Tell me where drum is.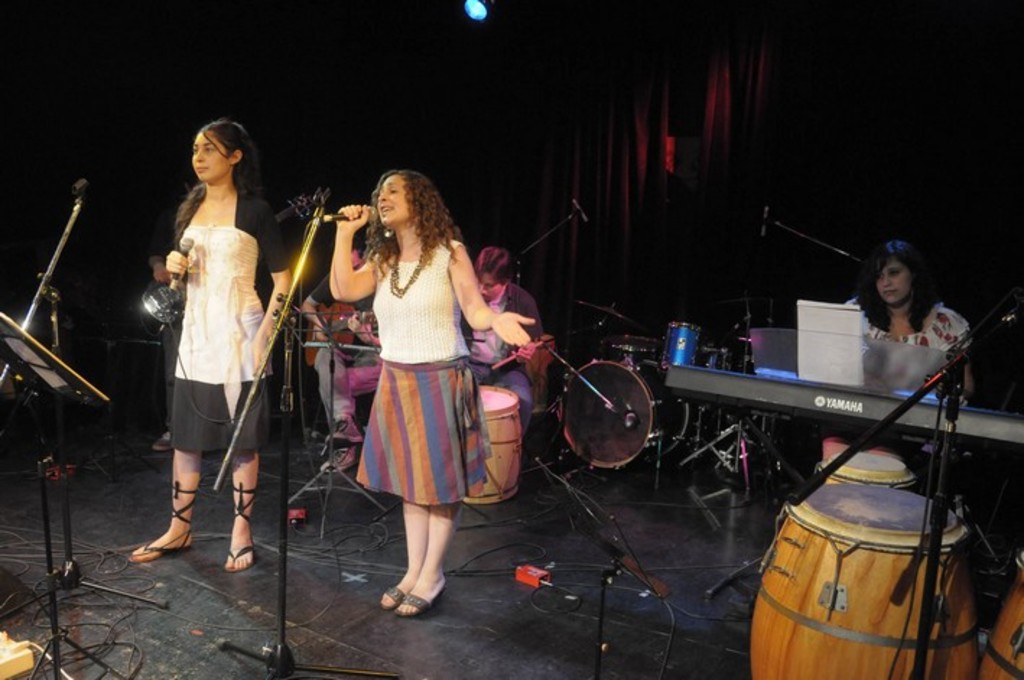
drum is at [left=812, top=453, right=921, bottom=487].
